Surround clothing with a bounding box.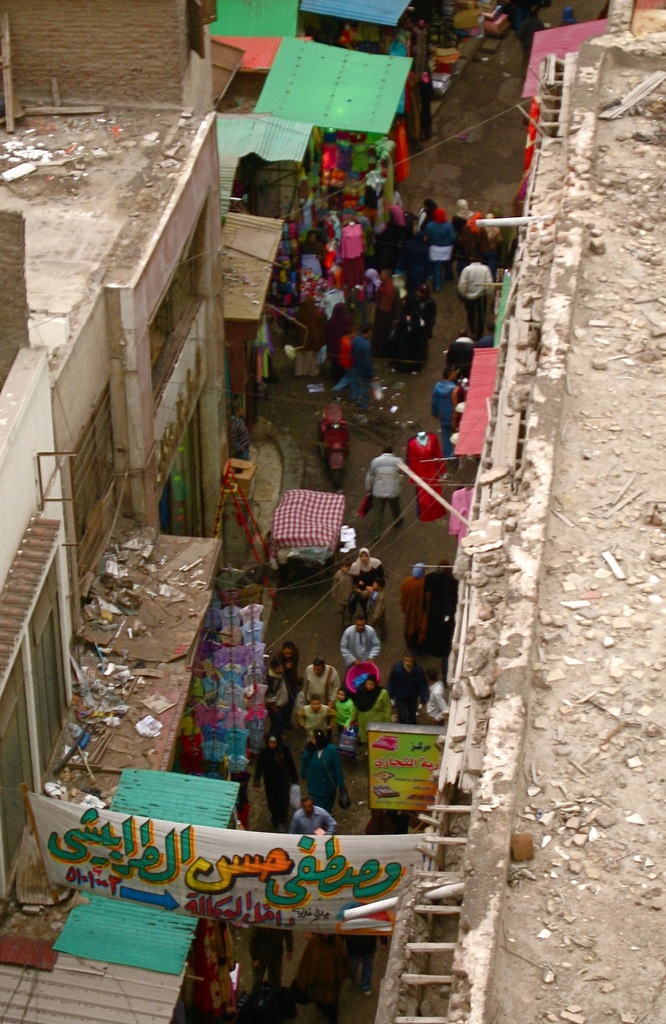
[left=332, top=337, right=353, bottom=393].
